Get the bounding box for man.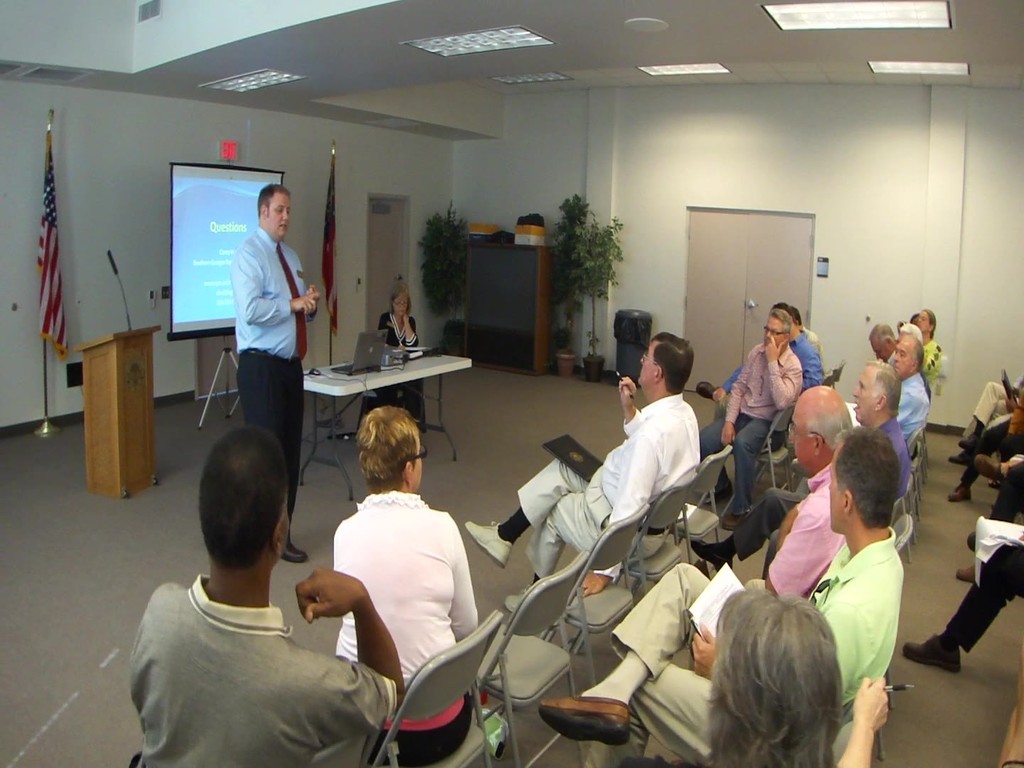
bbox=[458, 332, 705, 592].
